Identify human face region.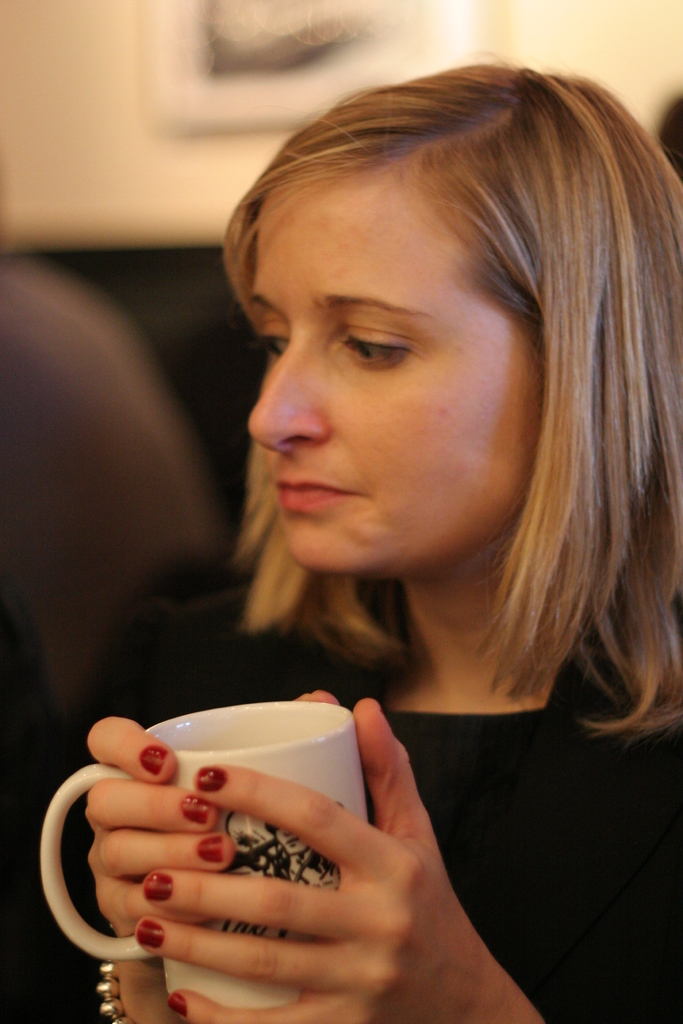
Region: {"left": 254, "top": 168, "right": 547, "bottom": 575}.
